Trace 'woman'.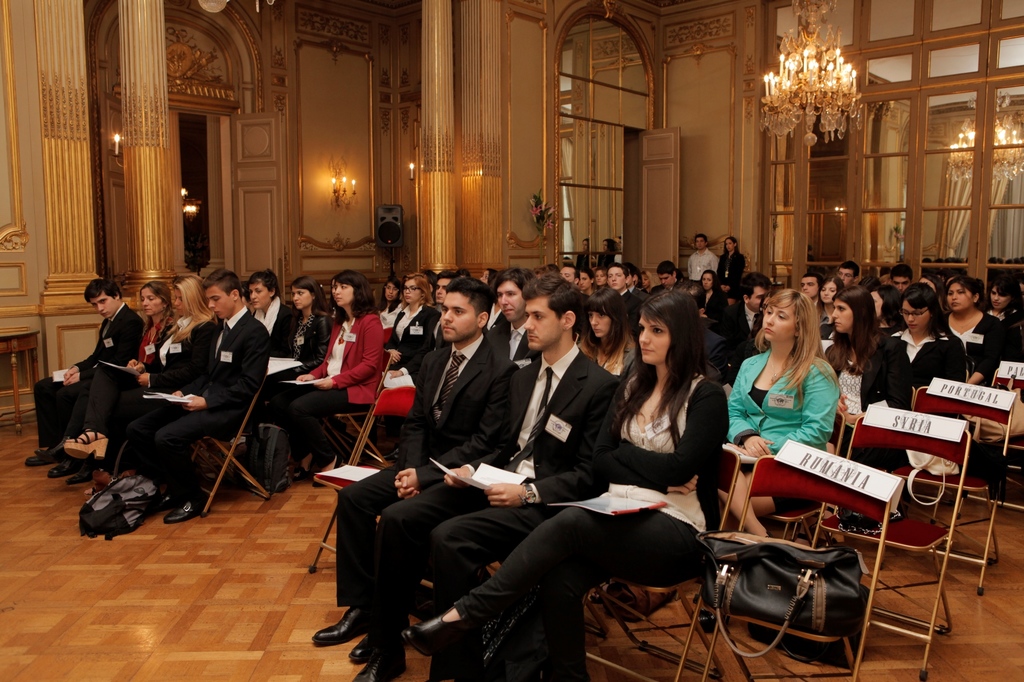
Traced to (232, 273, 328, 448).
